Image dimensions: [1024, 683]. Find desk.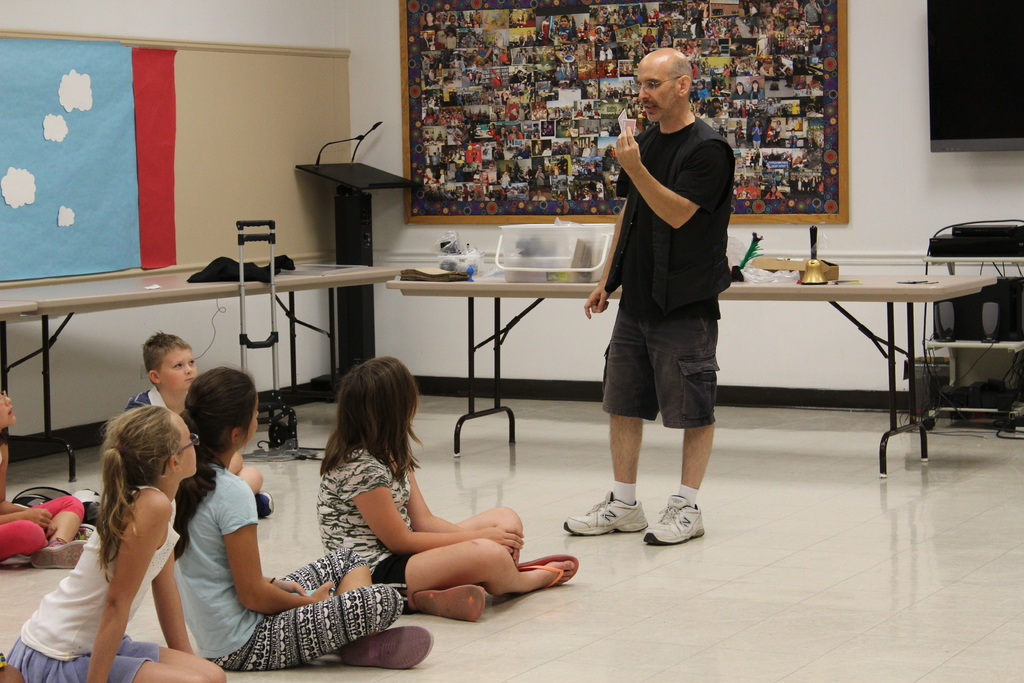
[left=0, top=258, right=401, bottom=484].
